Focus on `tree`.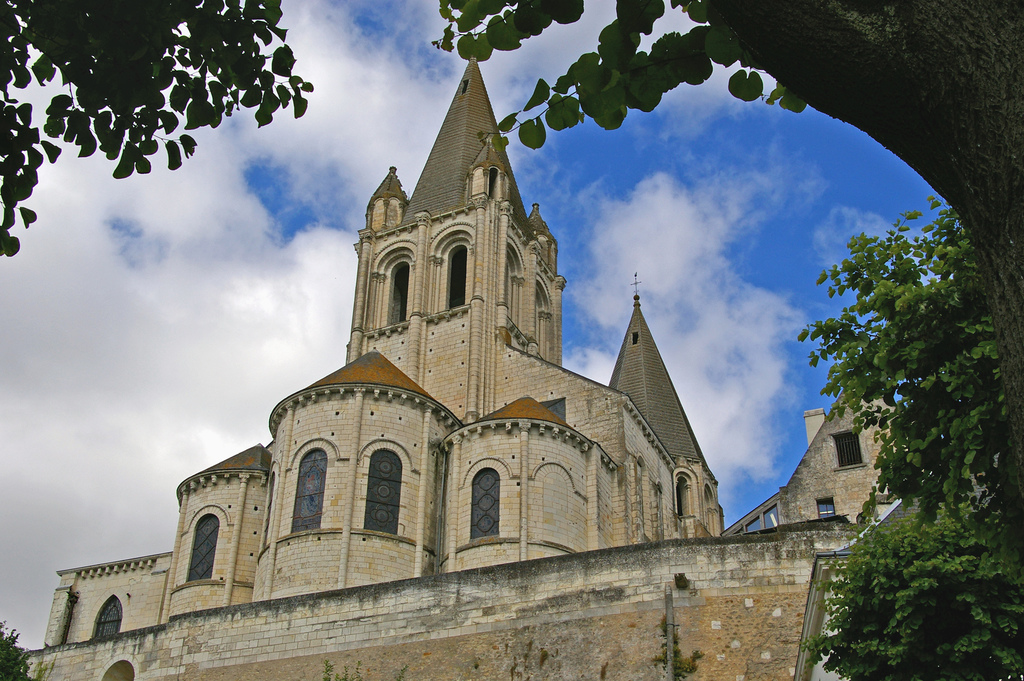
Focused at (0,0,314,256).
